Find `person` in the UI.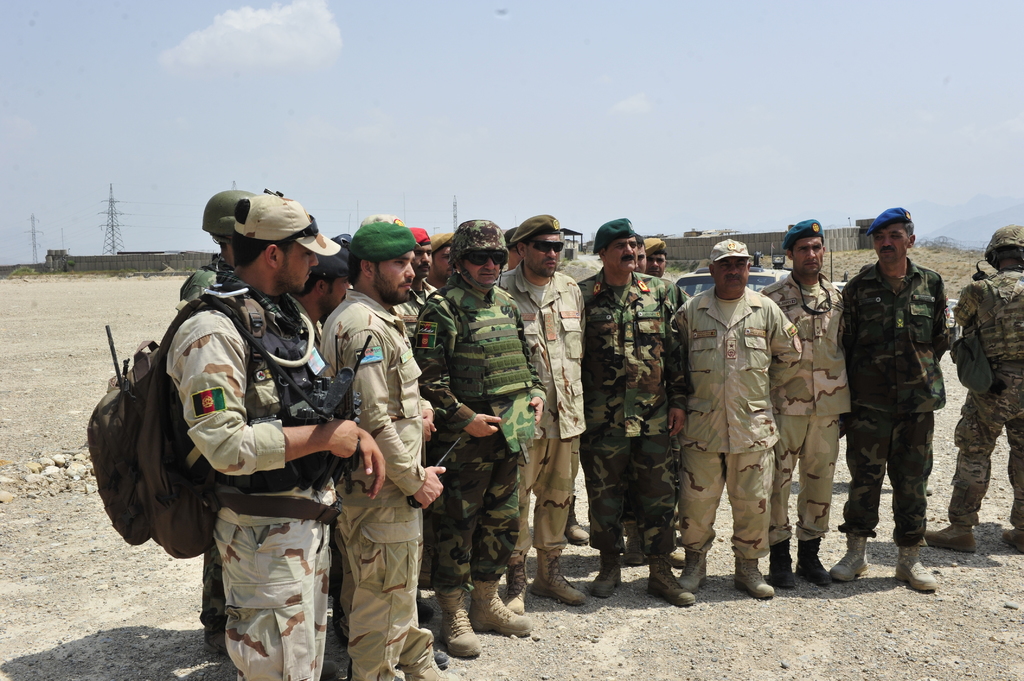
UI element at (198,186,268,637).
